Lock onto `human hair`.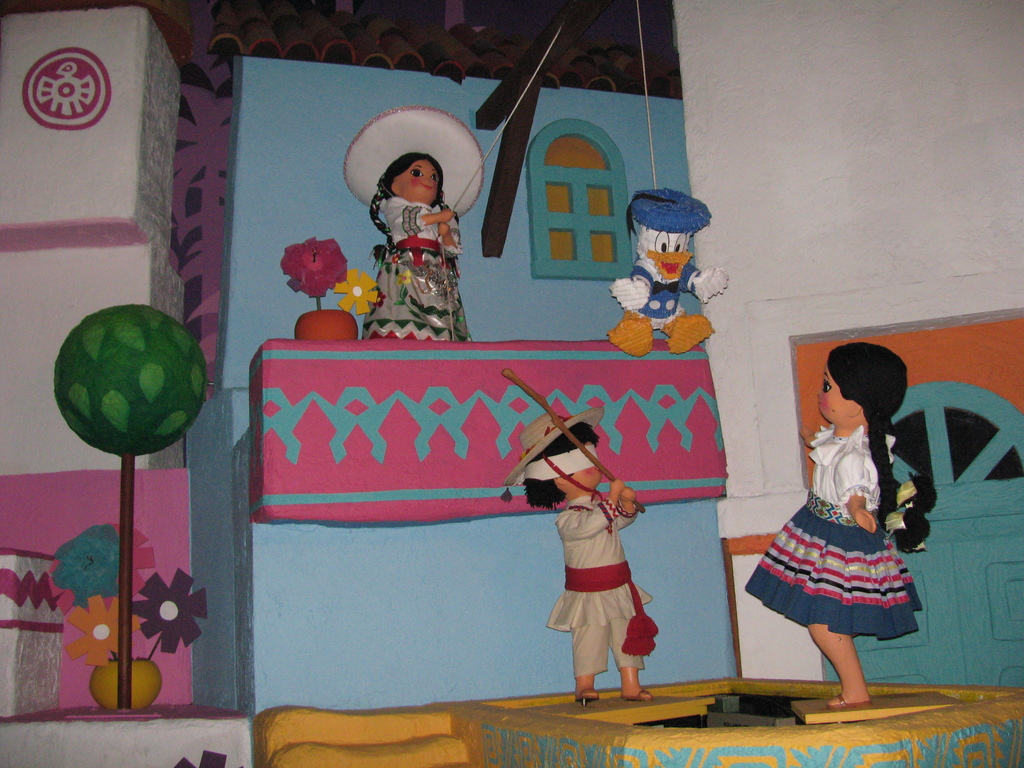
Locked: pyautogui.locateOnScreen(379, 152, 448, 209).
